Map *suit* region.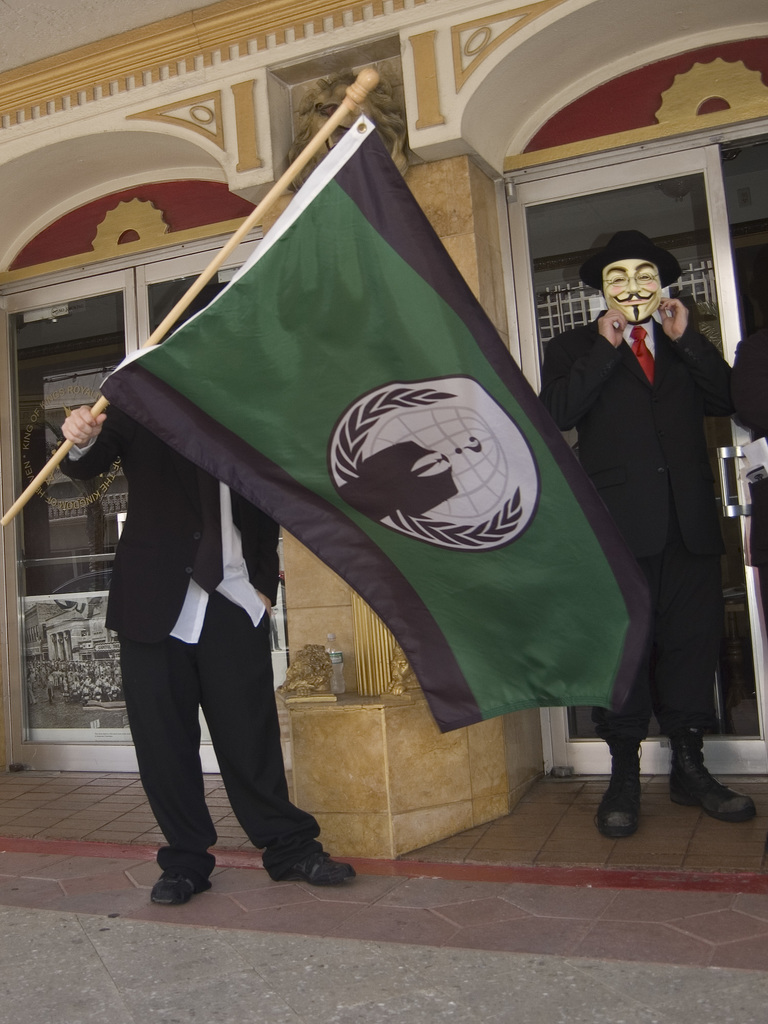
Mapped to 58, 401, 326, 875.
